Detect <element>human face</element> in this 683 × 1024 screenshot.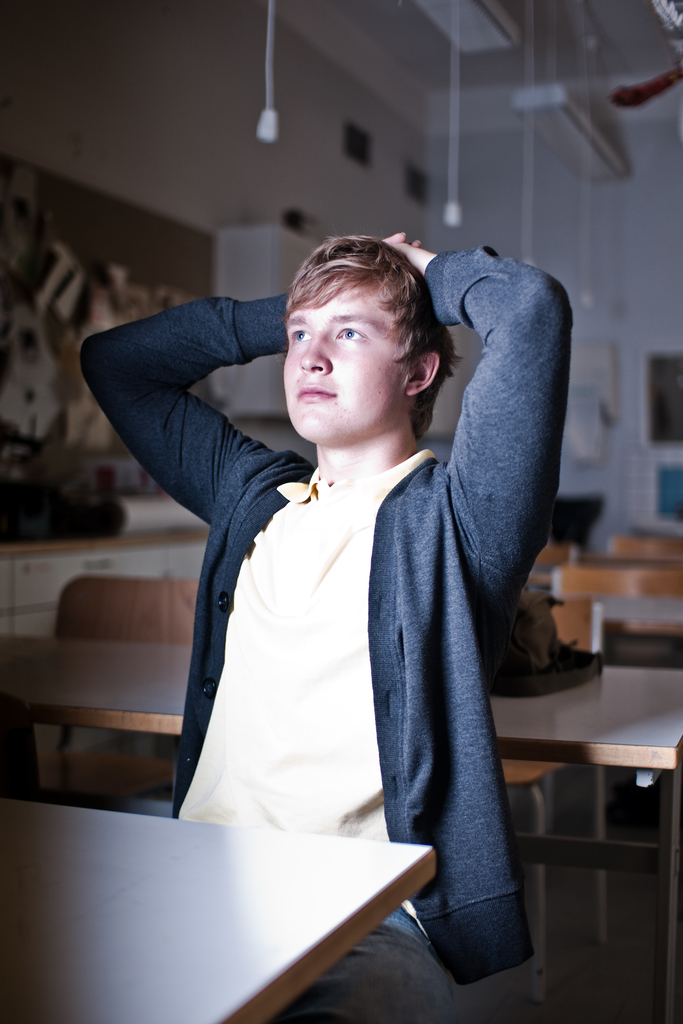
Detection: x1=281 y1=287 x2=406 y2=436.
